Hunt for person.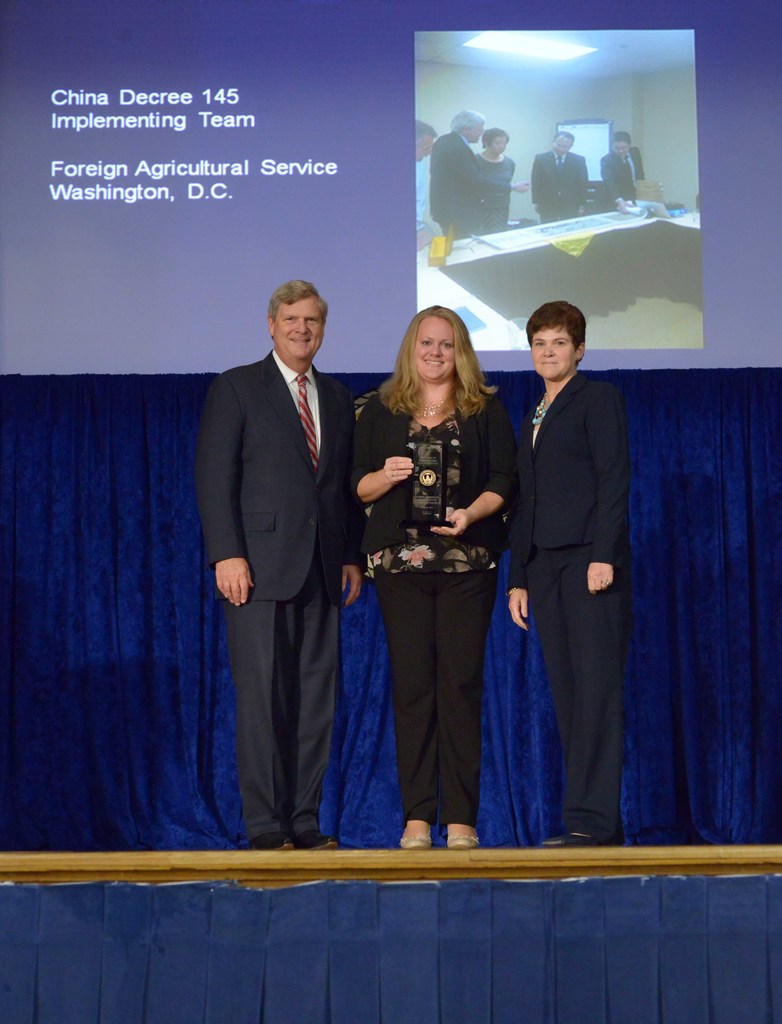
Hunted down at bbox(467, 124, 515, 230).
